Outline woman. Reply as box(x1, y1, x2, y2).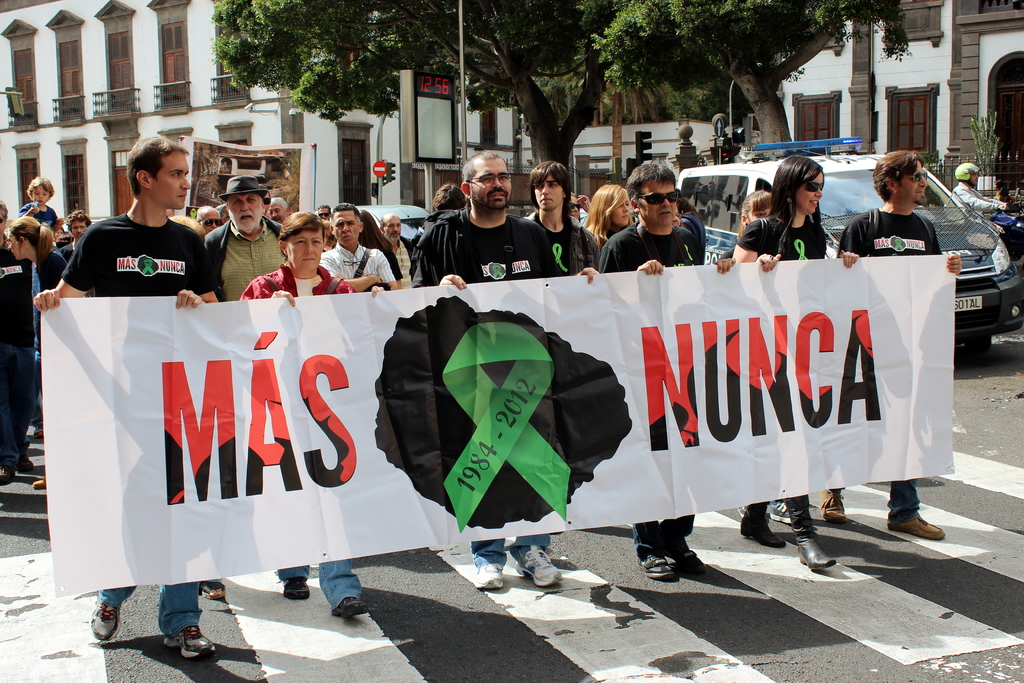
box(239, 212, 383, 615).
